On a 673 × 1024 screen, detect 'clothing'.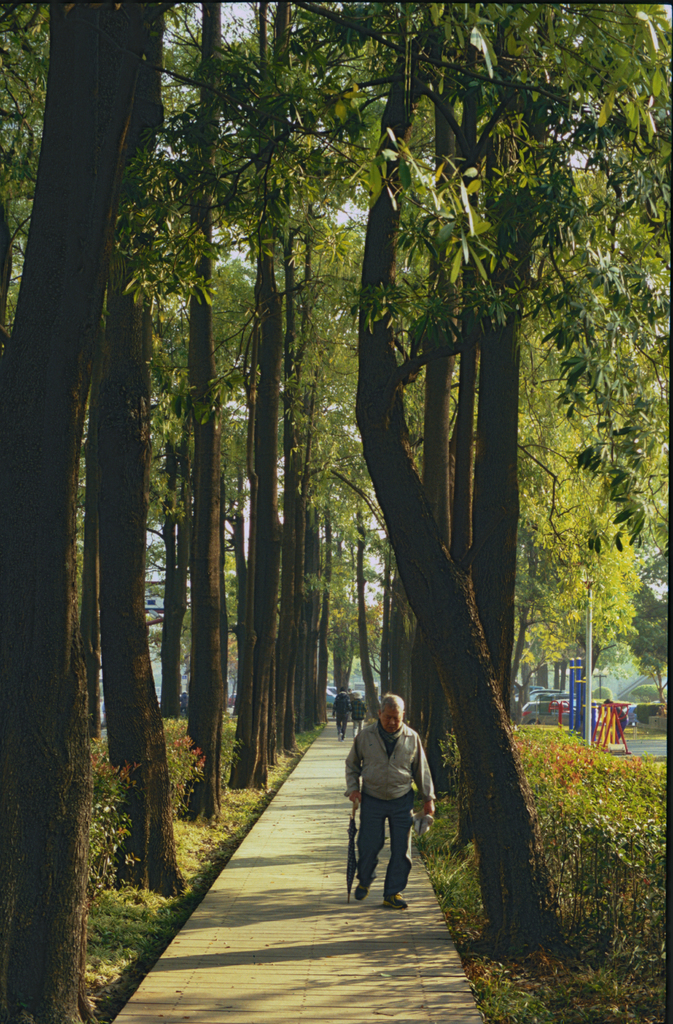
select_region(337, 702, 438, 874).
